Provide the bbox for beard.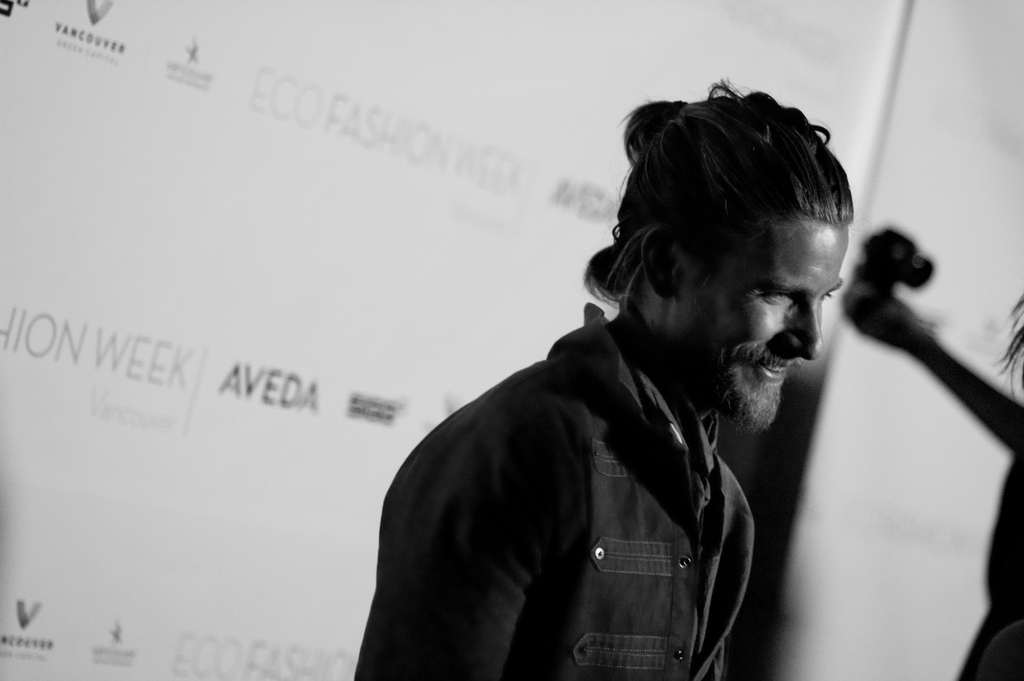
Rect(685, 346, 804, 442).
